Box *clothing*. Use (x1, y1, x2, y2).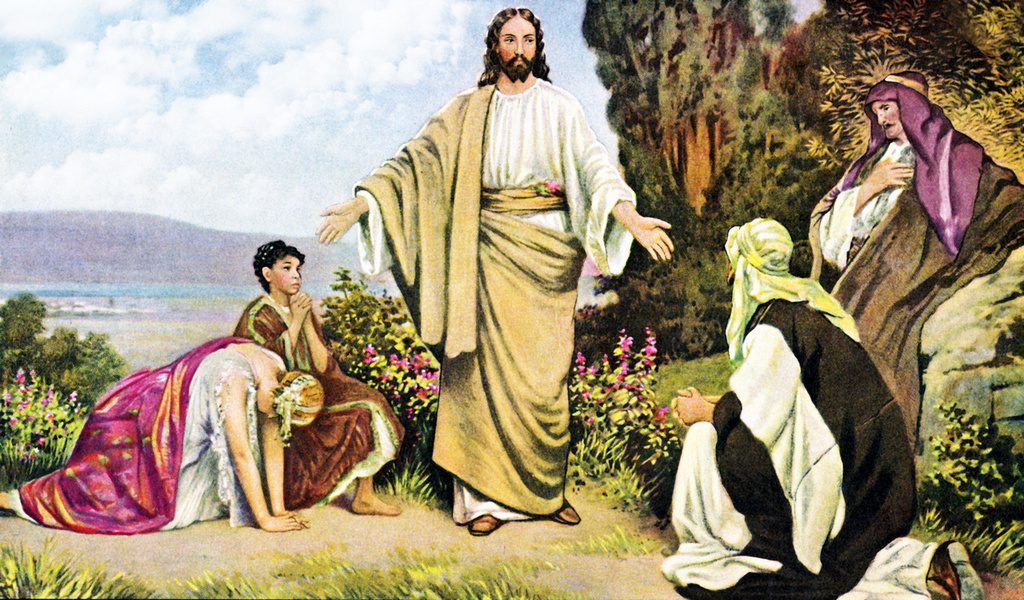
(344, 53, 662, 545).
